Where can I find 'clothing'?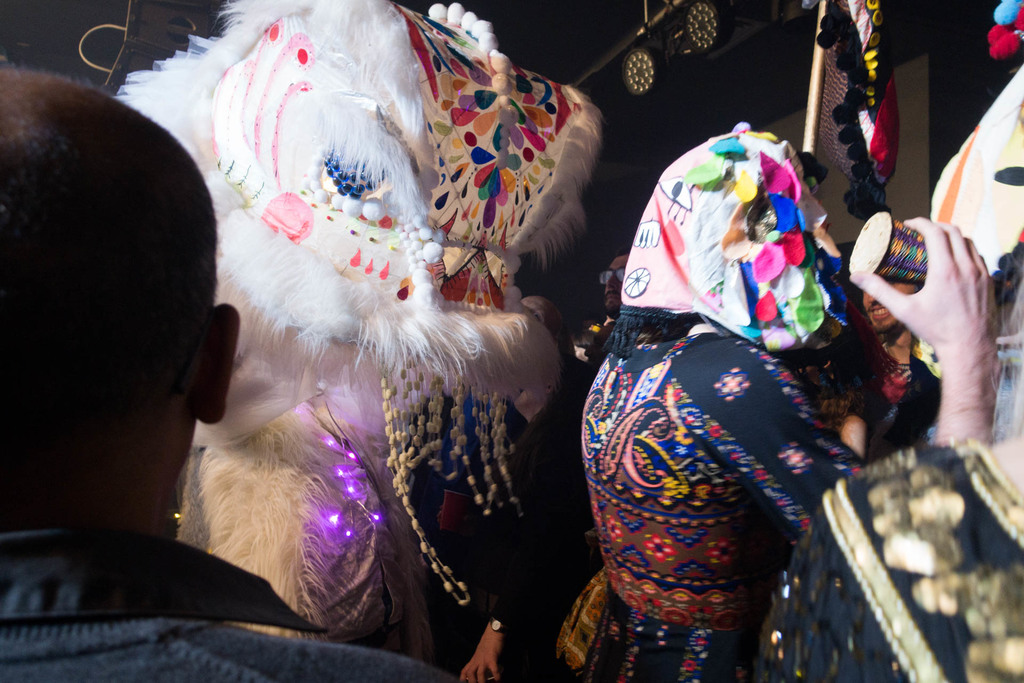
You can find it at detection(577, 188, 879, 671).
